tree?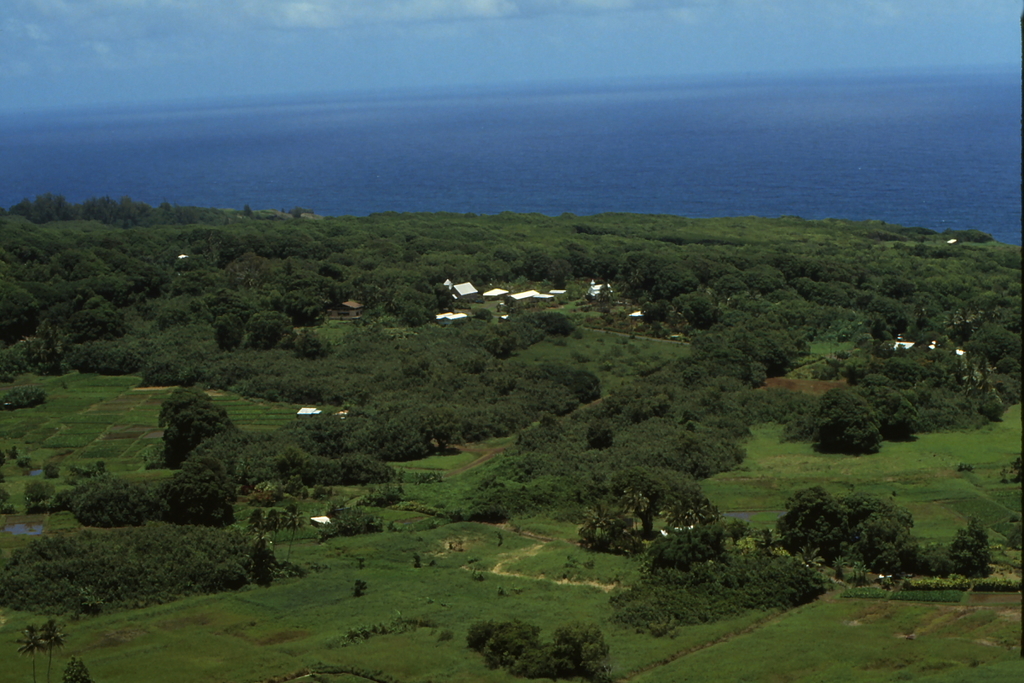
locate(456, 622, 620, 682)
